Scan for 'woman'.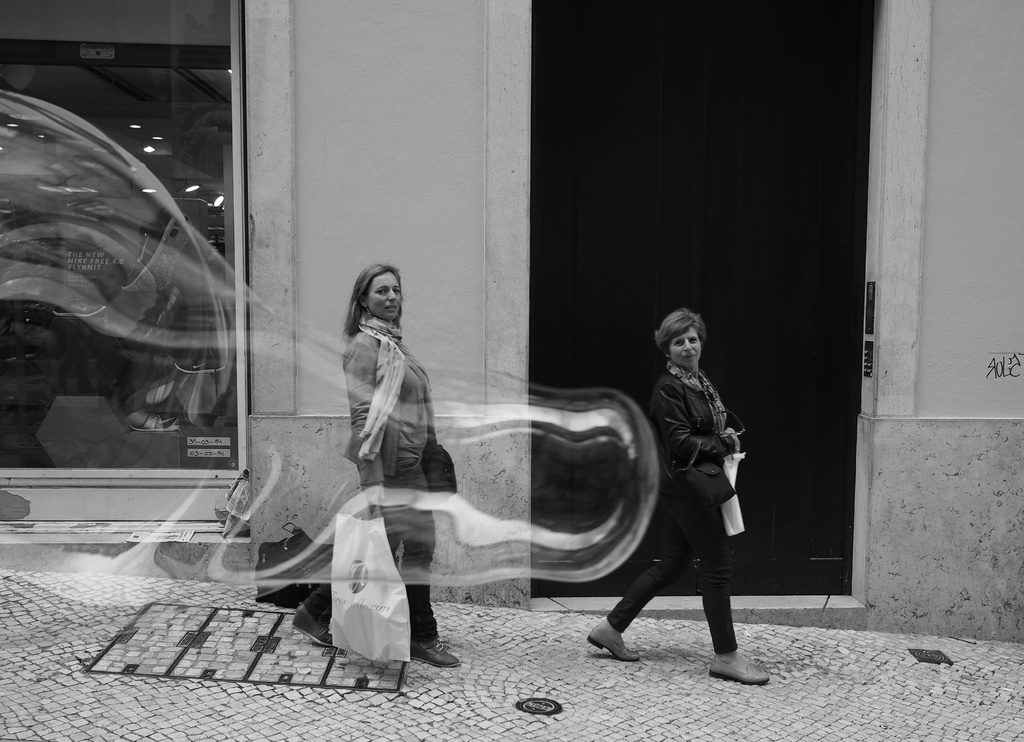
Scan result: 584:307:771:687.
